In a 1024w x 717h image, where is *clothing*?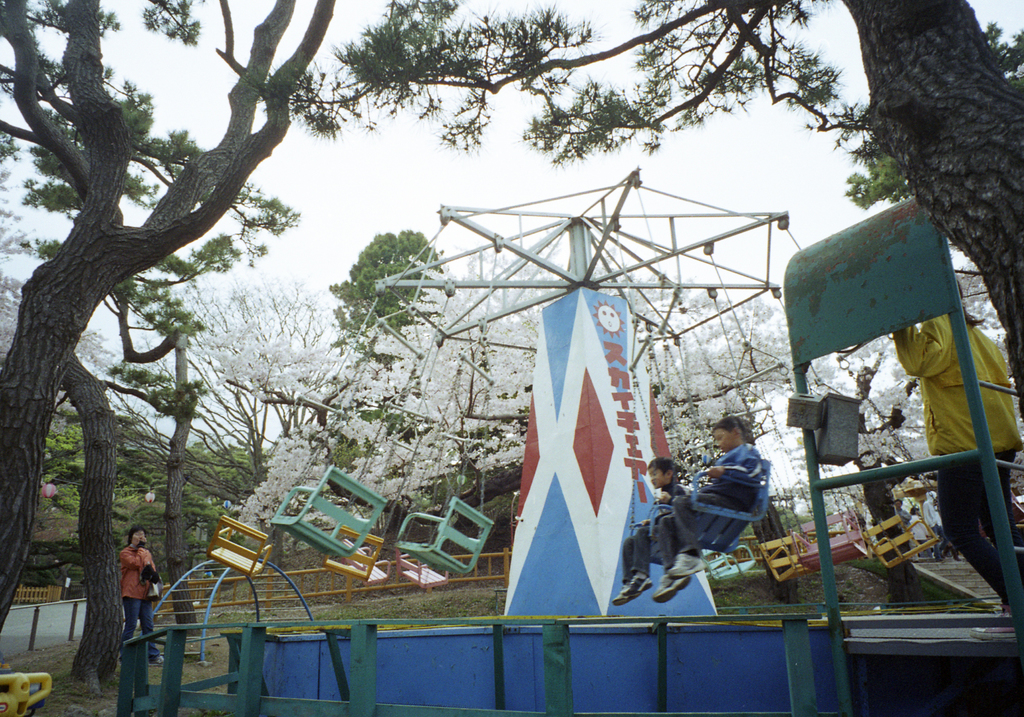
box(622, 481, 695, 584).
